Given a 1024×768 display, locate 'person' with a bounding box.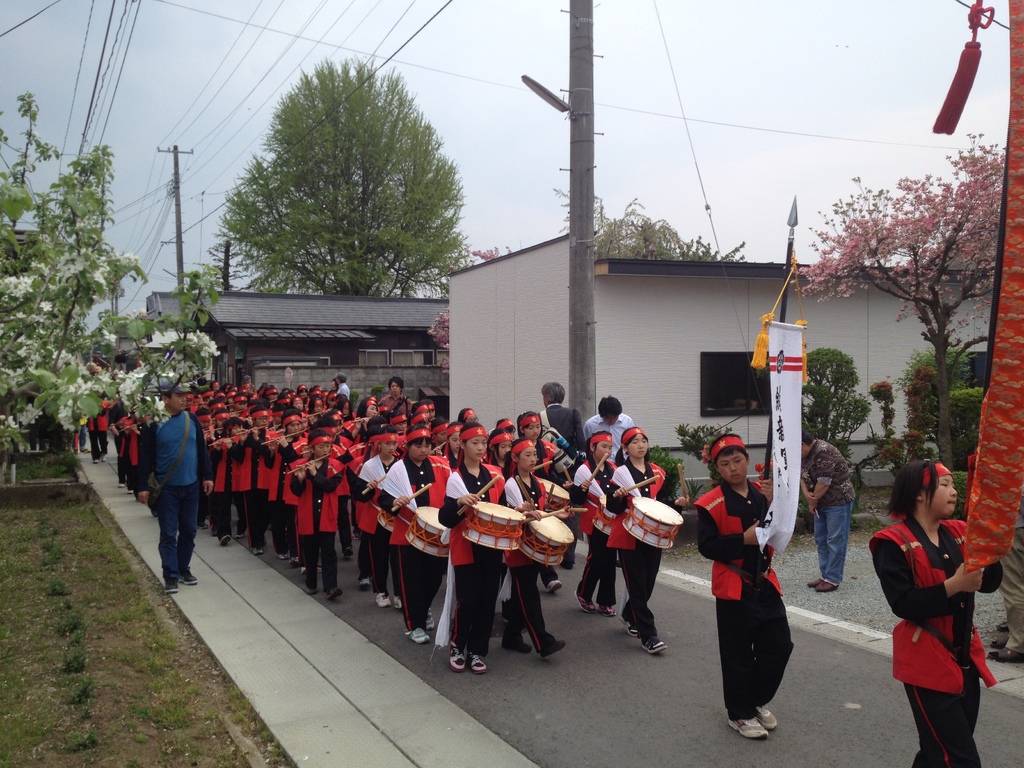
Located: region(985, 483, 1023, 660).
